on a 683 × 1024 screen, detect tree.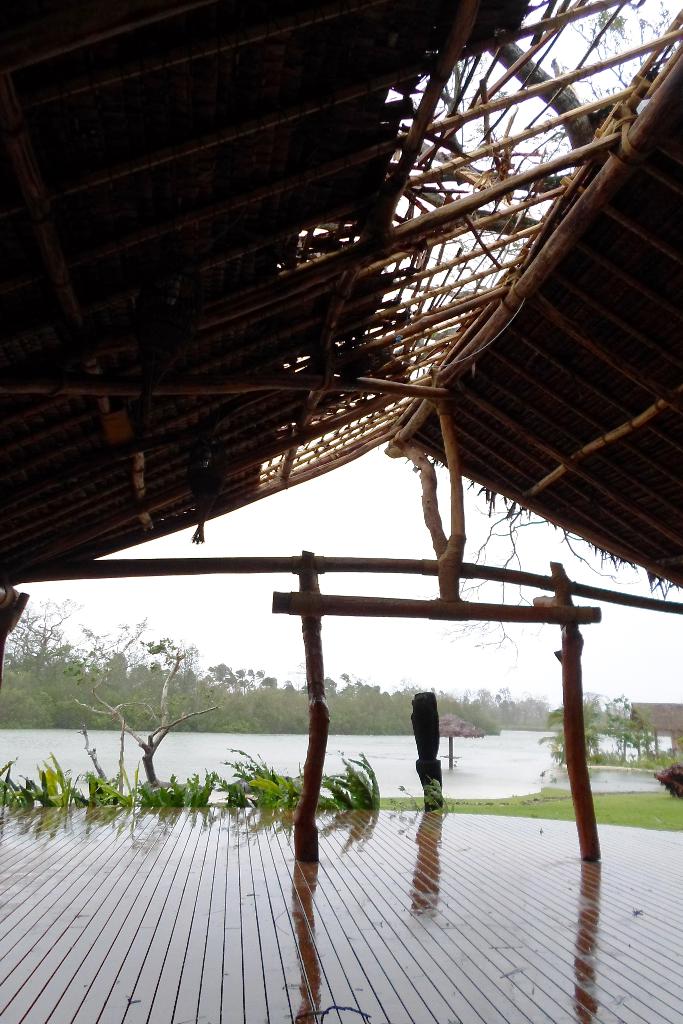
[0,603,73,675].
